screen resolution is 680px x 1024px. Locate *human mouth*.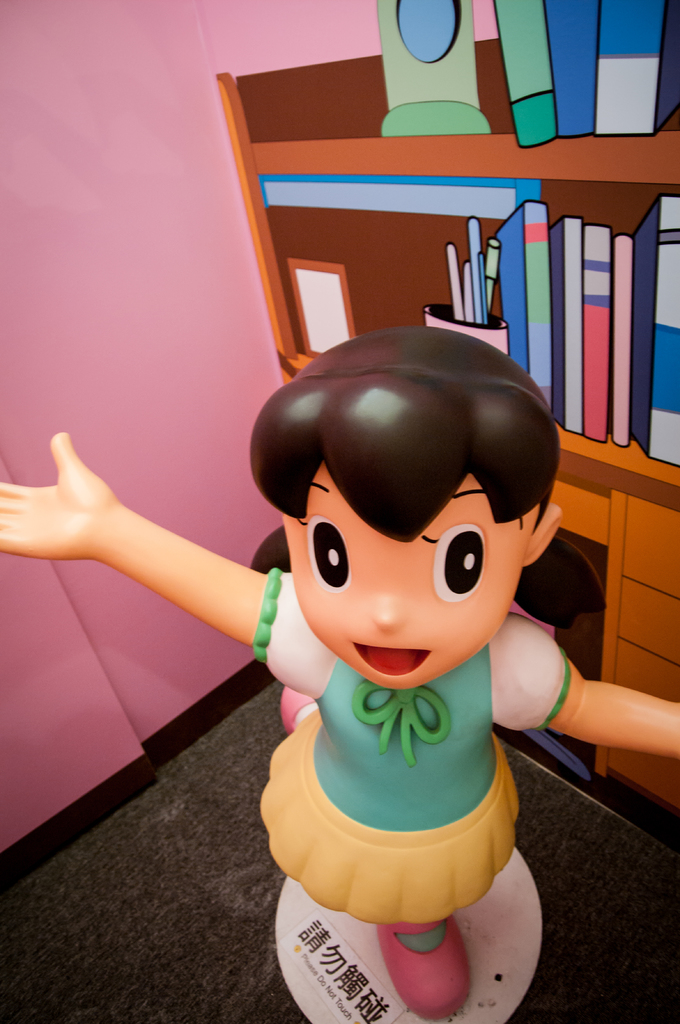
(left=351, top=643, right=435, bottom=679).
